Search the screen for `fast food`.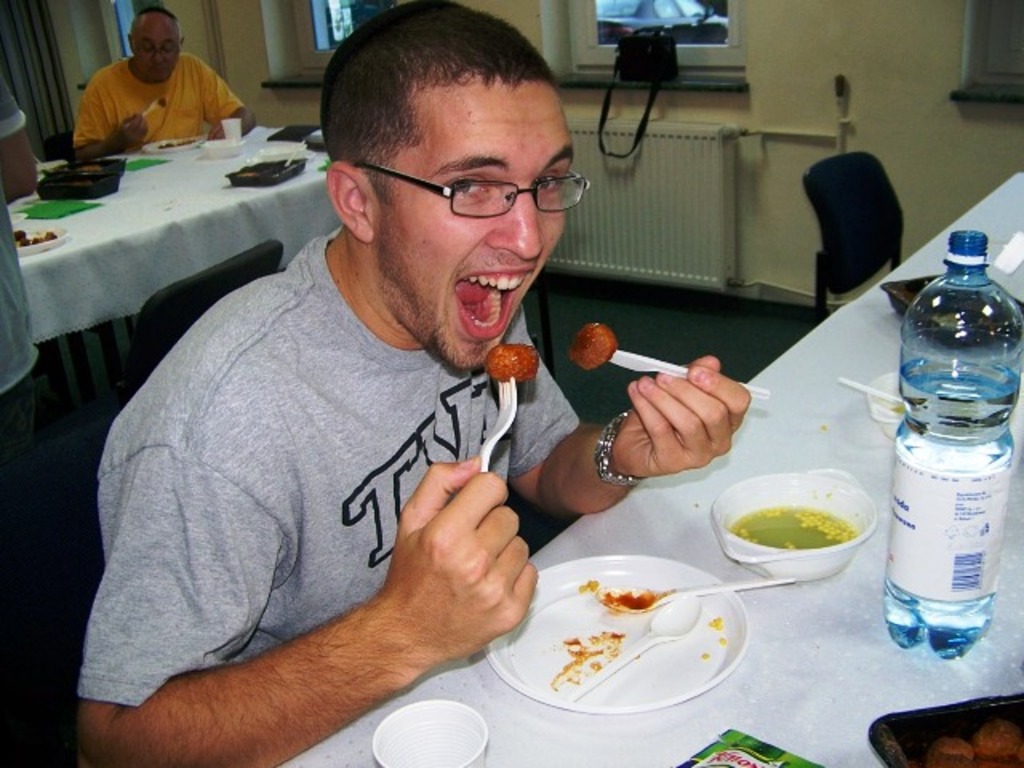
Found at detection(488, 342, 539, 373).
